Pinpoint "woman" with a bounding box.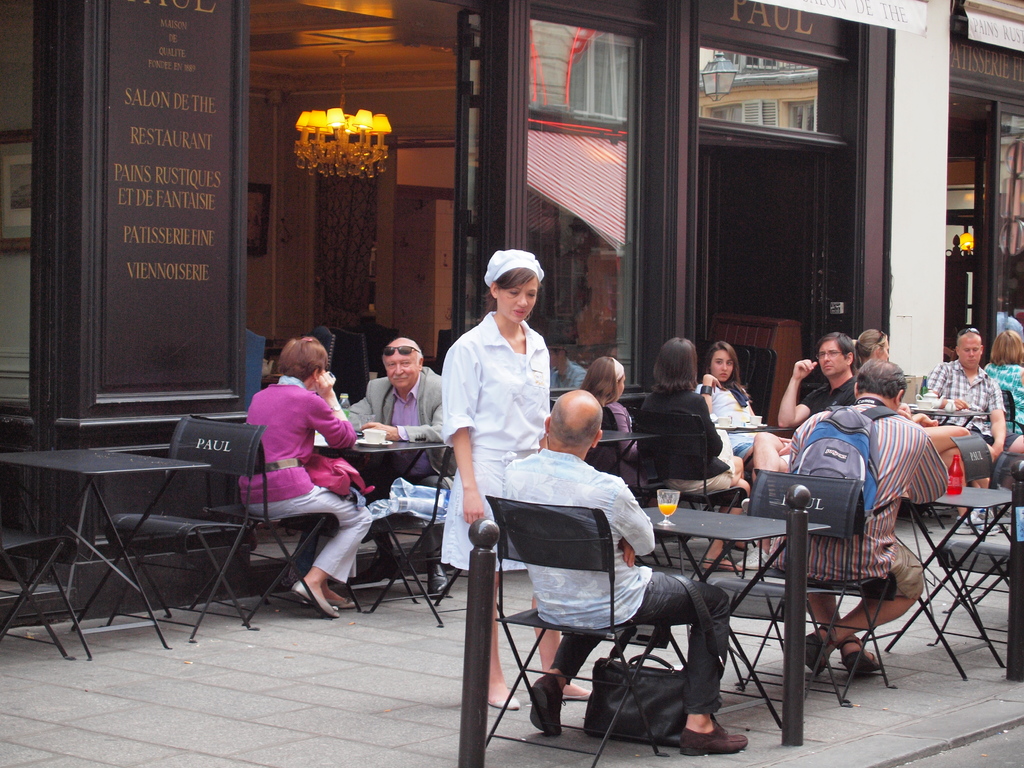
(850,325,938,423).
